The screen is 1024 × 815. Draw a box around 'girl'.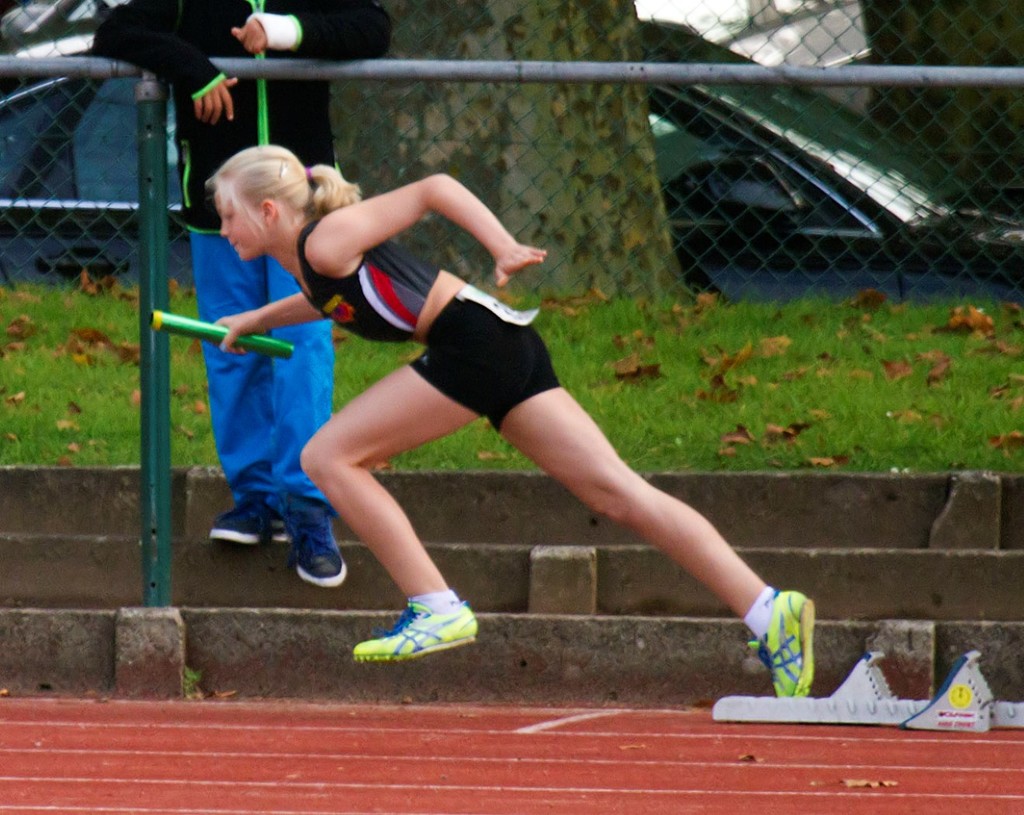
box(204, 144, 814, 701).
